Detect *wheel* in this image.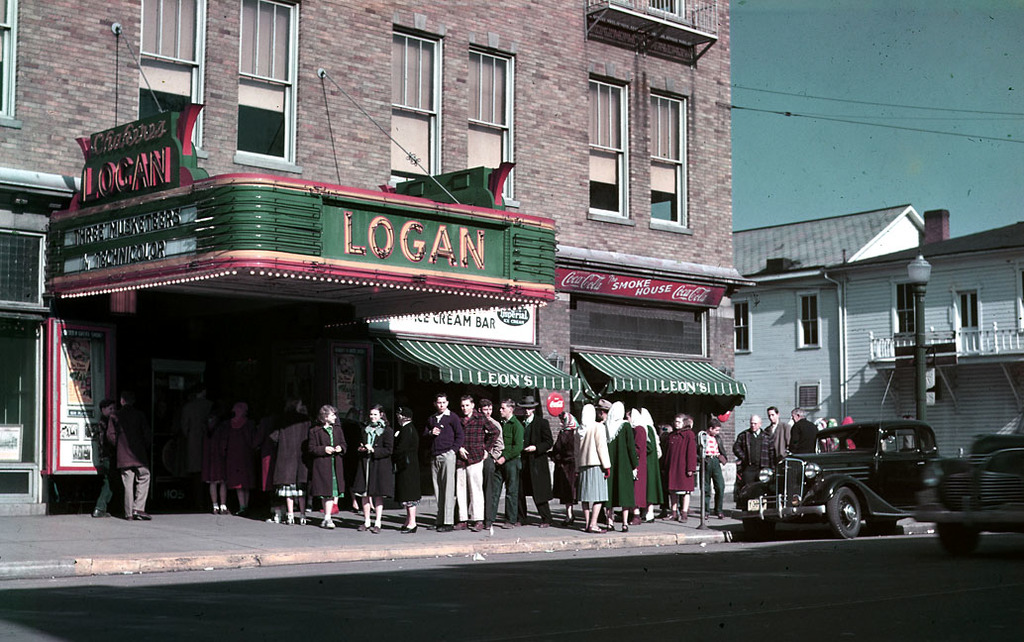
Detection: [x1=829, y1=482, x2=860, y2=536].
